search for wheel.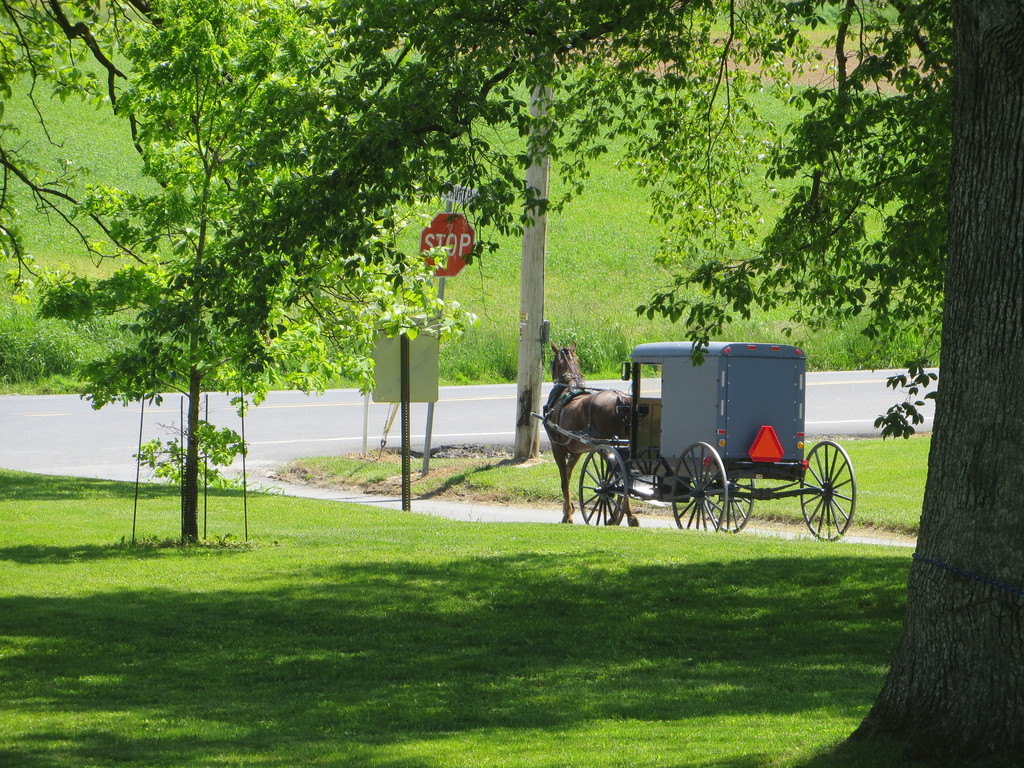
Found at [810, 436, 869, 540].
